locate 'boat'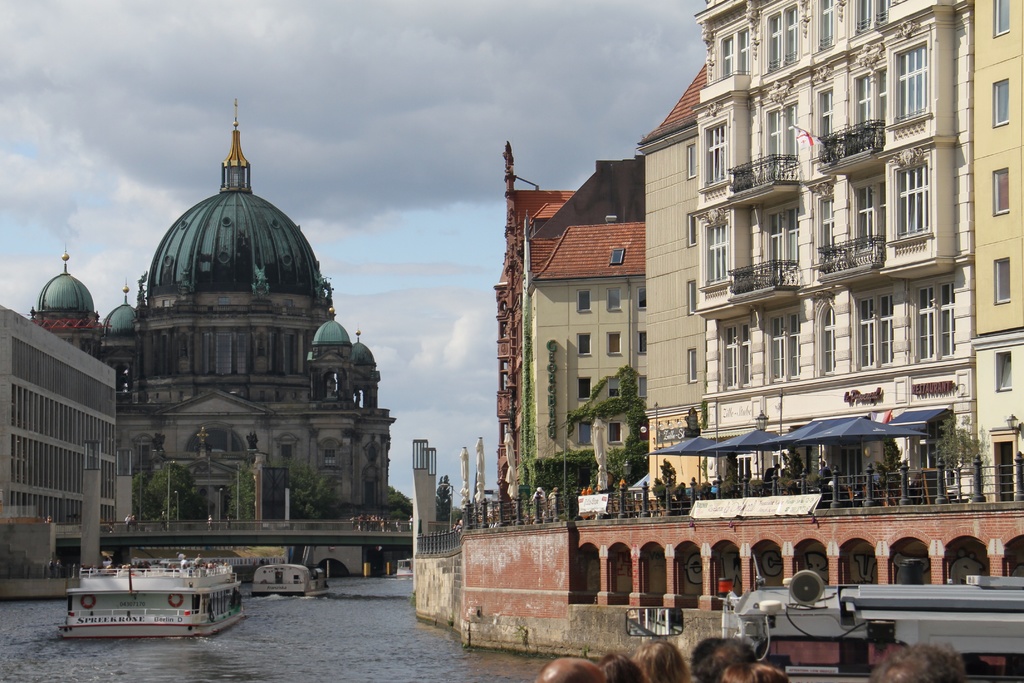
[248, 561, 326, 604]
